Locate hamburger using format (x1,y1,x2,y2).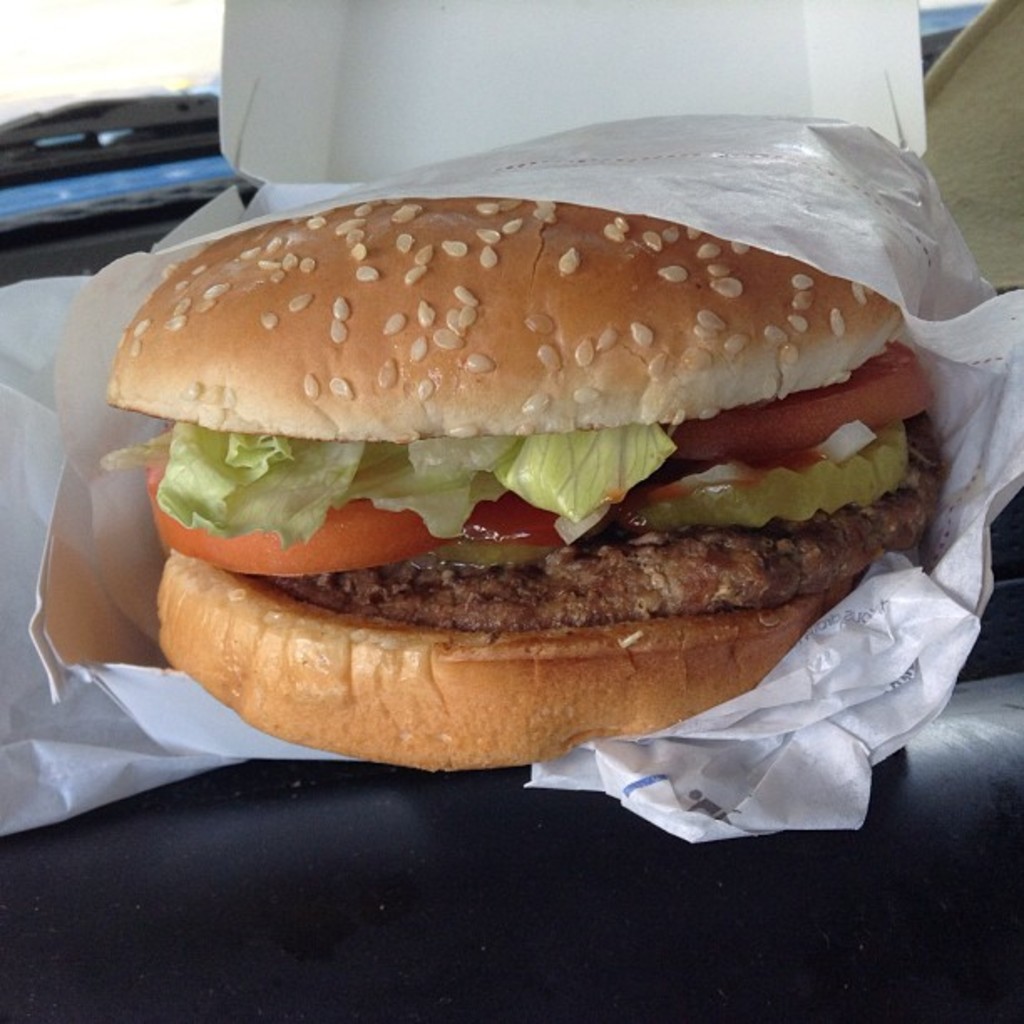
(100,197,937,776).
